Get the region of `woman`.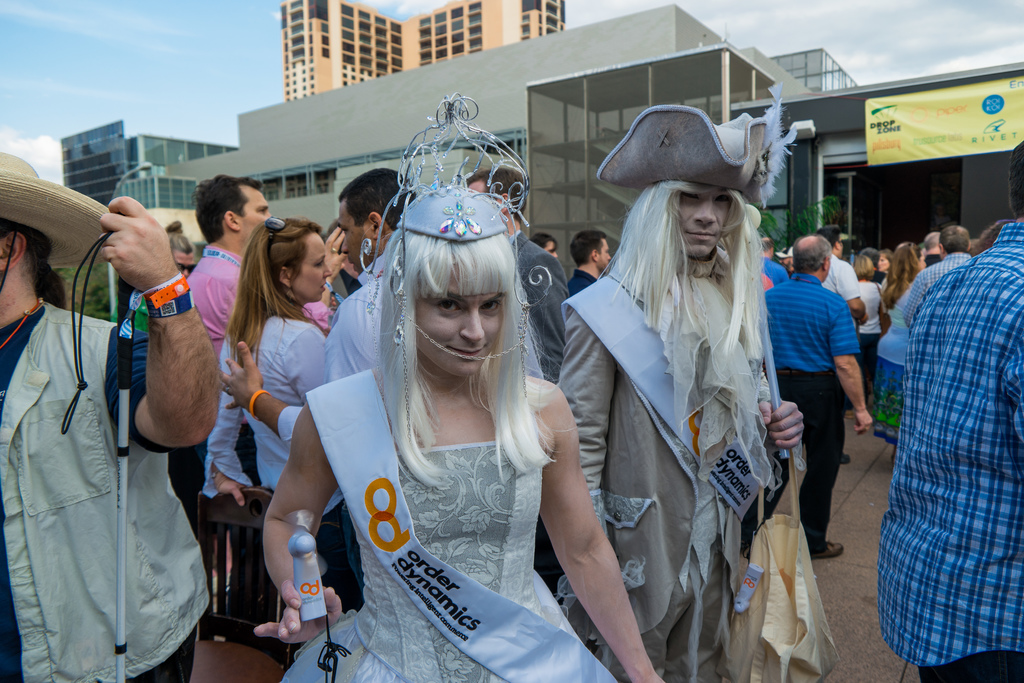
<bbox>200, 220, 364, 618</bbox>.
